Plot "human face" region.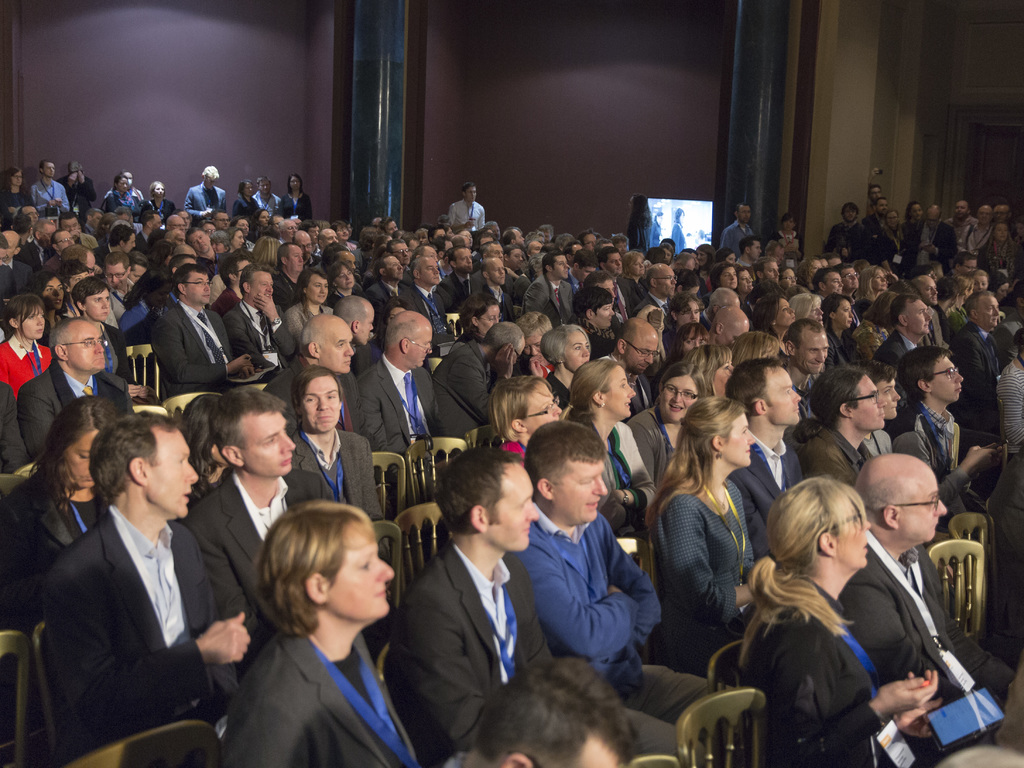
Plotted at {"x1": 116, "y1": 213, "x2": 129, "y2": 222}.
